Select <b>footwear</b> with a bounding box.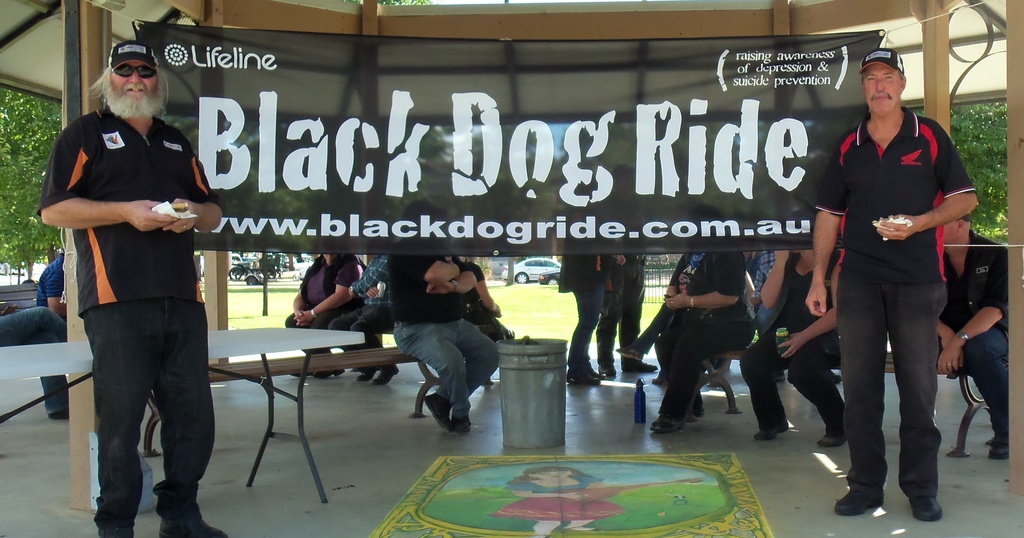
424 387 448 432.
